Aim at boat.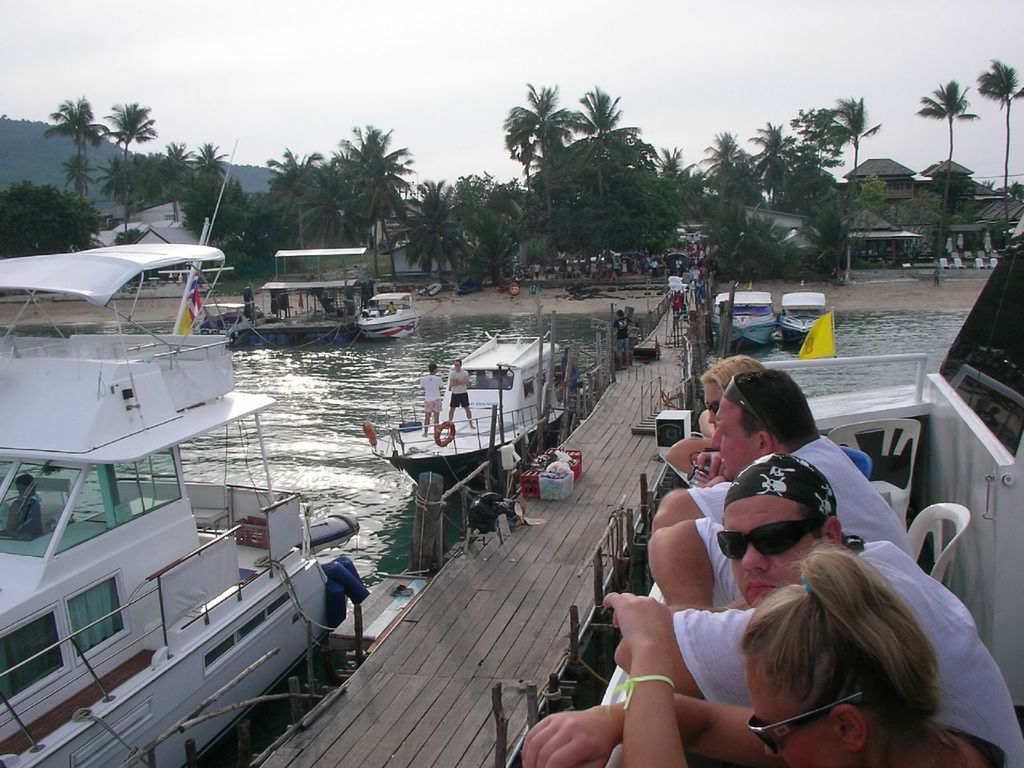
Aimed at locate(191, 303, 267, 346).
